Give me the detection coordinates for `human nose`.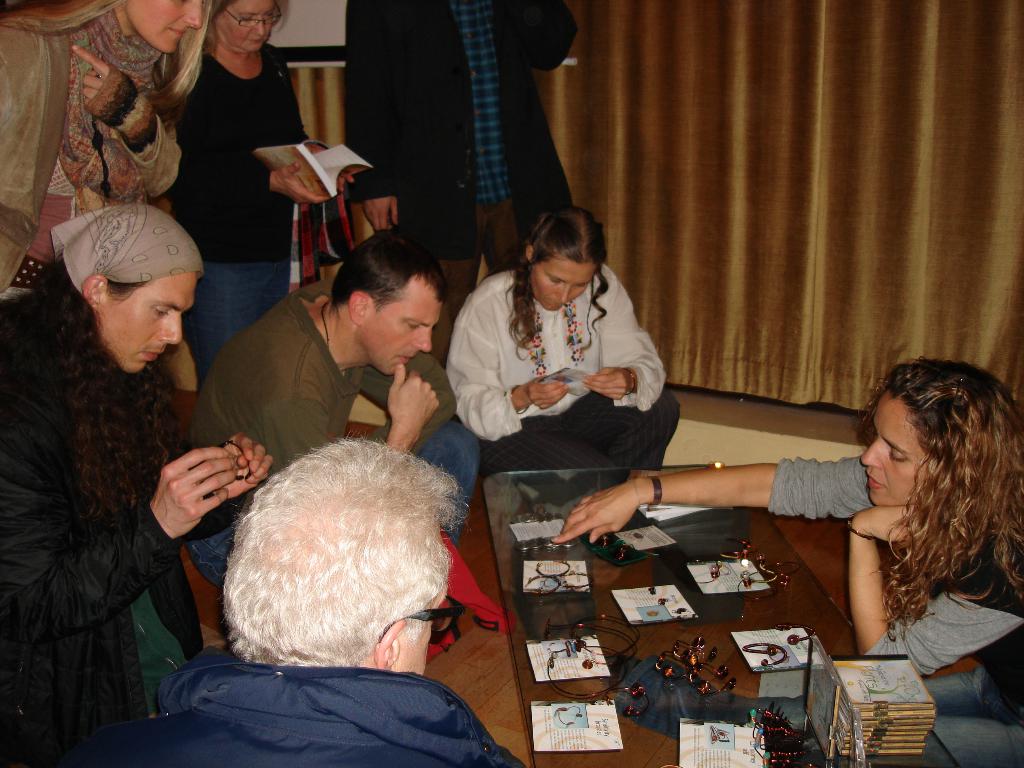
rect(554, 290, 570, 305).
